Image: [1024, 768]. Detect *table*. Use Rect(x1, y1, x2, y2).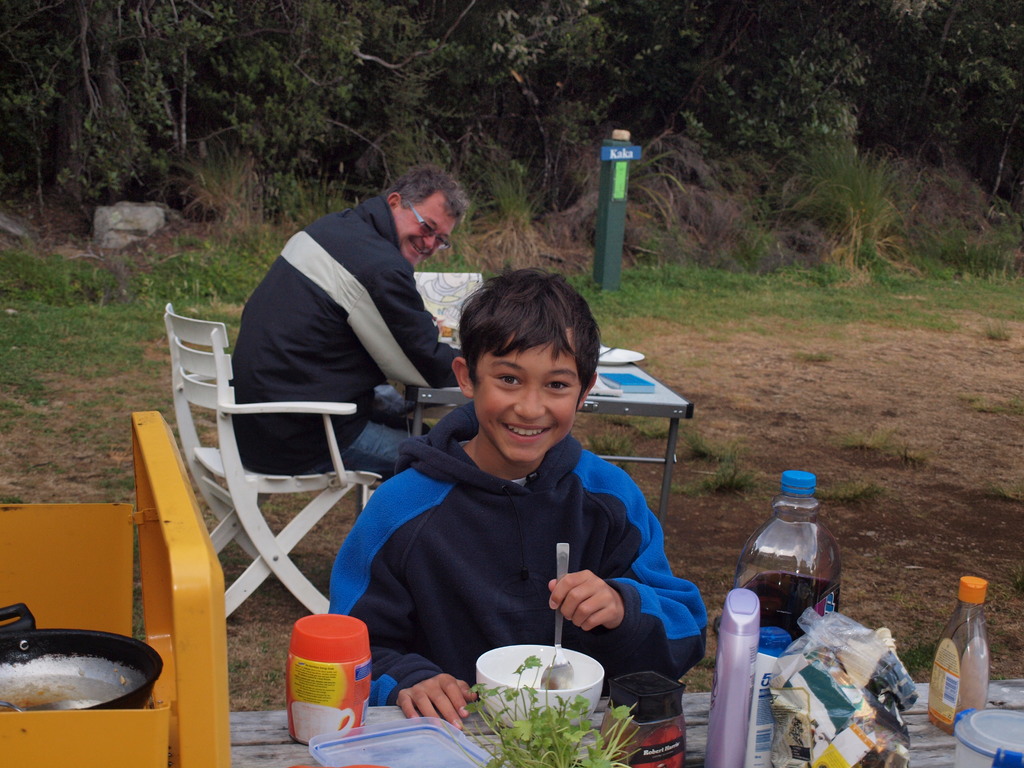
Rect(412, 363, 692, 516).
